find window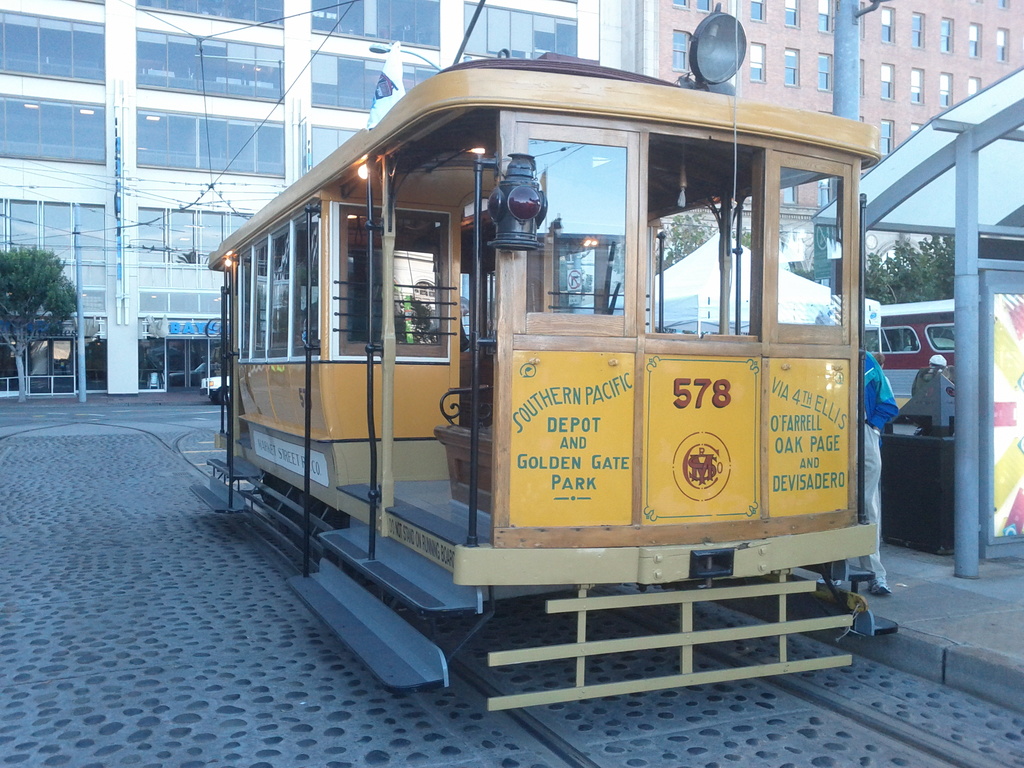
<box>136,209,260,266</box>
